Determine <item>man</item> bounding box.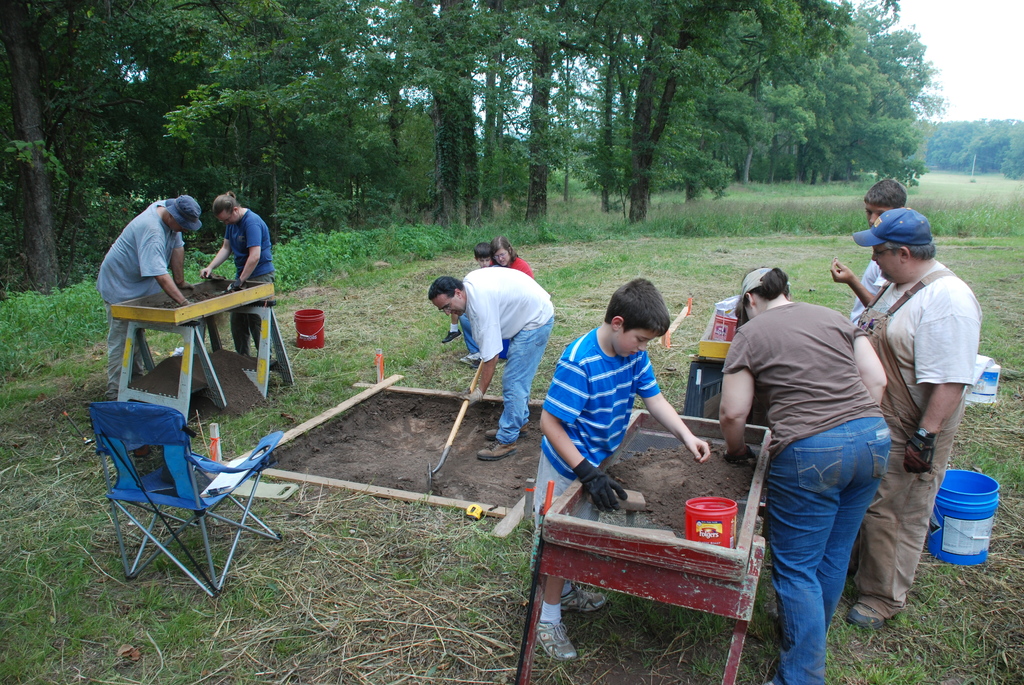
Determined: box(838, 201, 983, 623).
